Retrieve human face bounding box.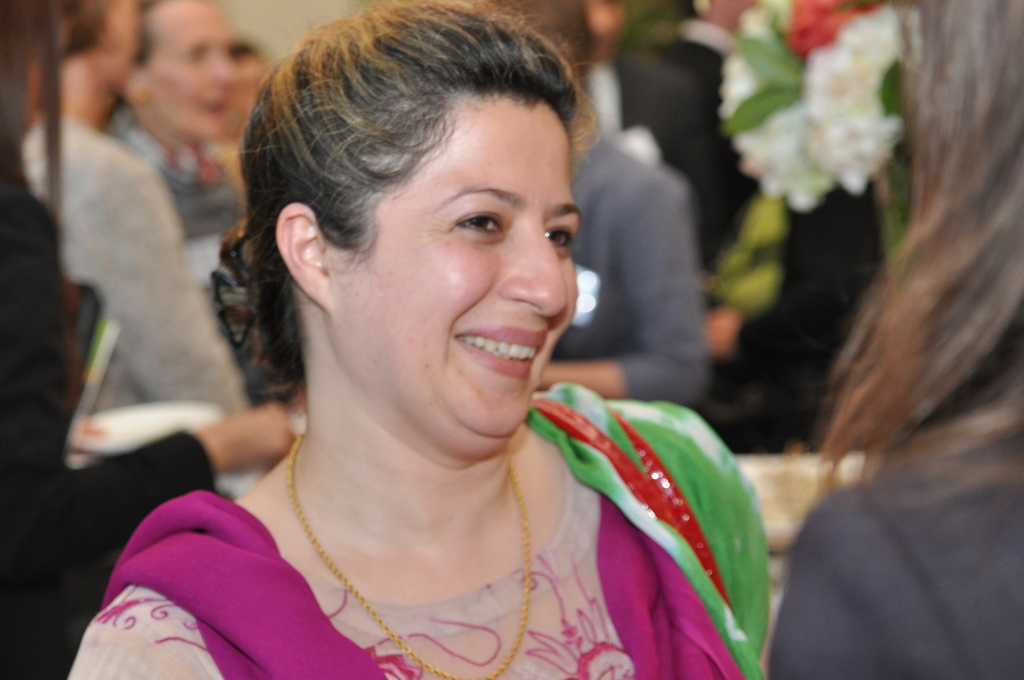
Bounding box: 156, 3, 234, 142.
